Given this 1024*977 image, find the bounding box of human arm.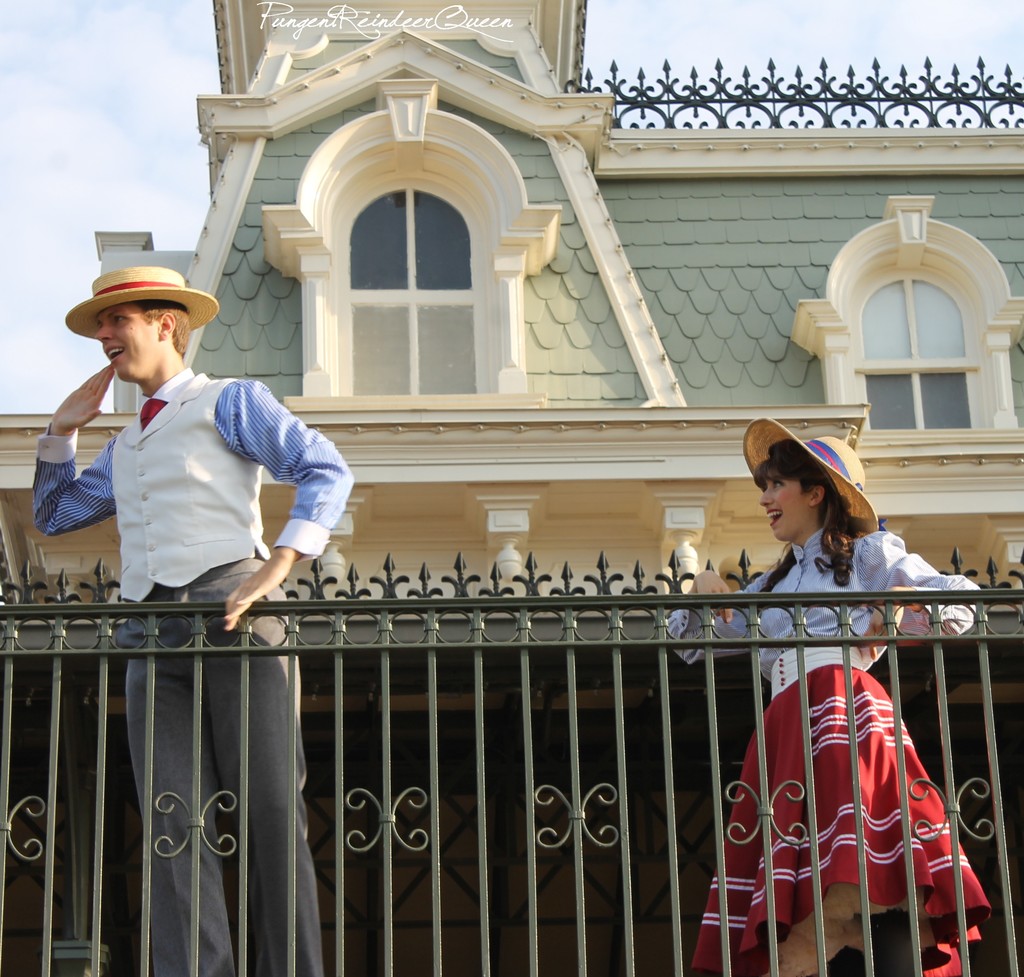
rect(205, 367, 361, 642).
